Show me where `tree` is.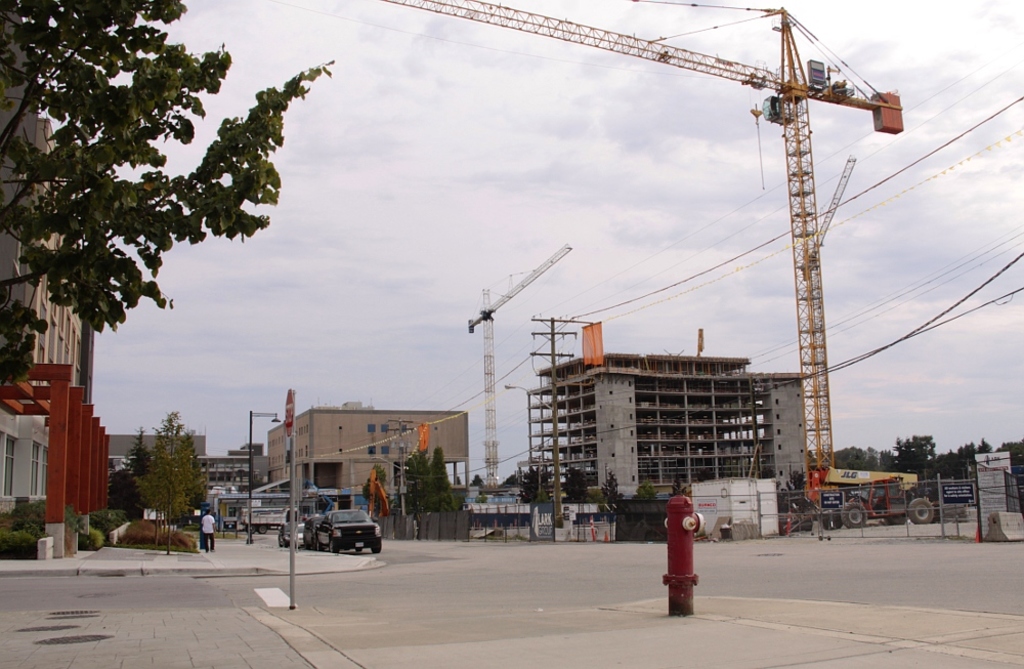
`tree` is at <bbox>401, 451, 433, 510</bbox>.
